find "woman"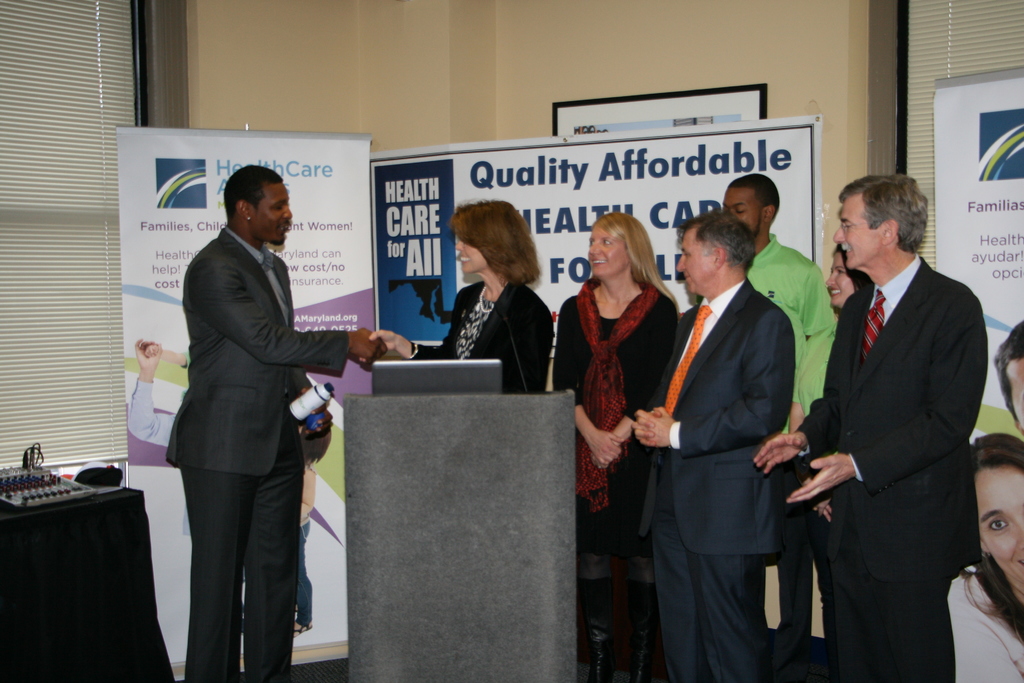
788/251/876/609
